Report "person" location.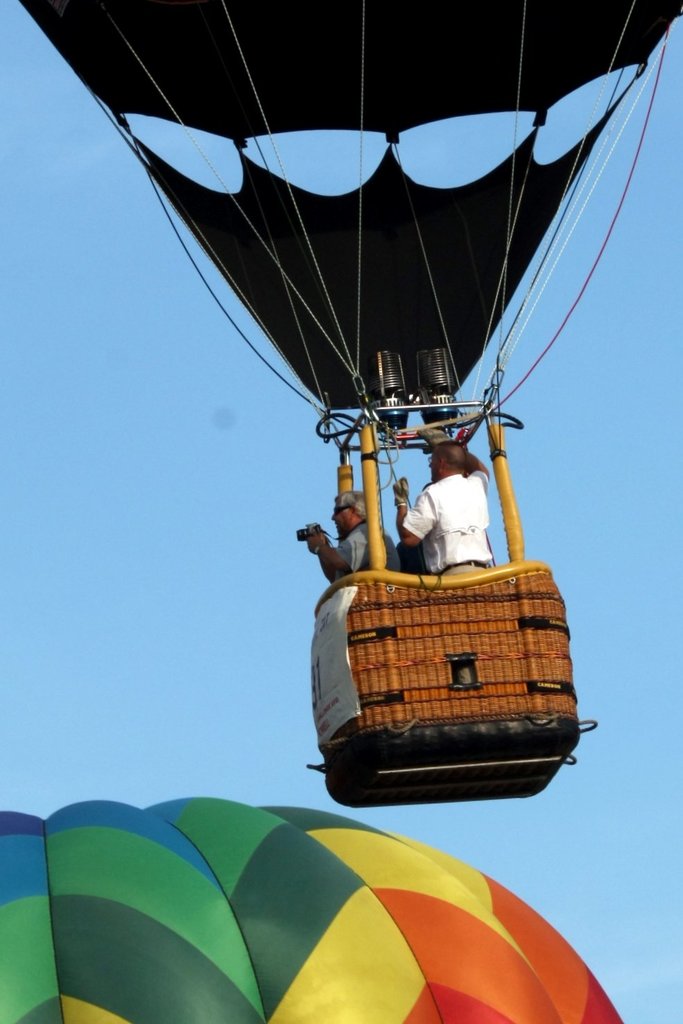
Report: x1=388 y1=484 x2=433 y2=580.
